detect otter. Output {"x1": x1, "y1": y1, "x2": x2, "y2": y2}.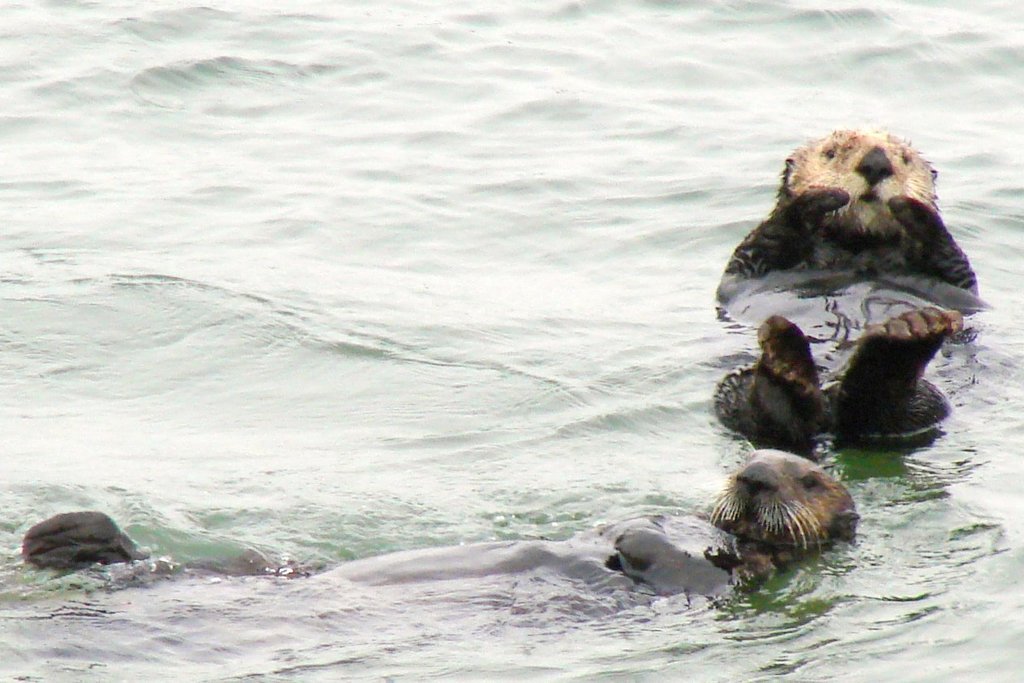
{"x1": 23, "y1": 440, "x2": 852, "y2": 638}.
